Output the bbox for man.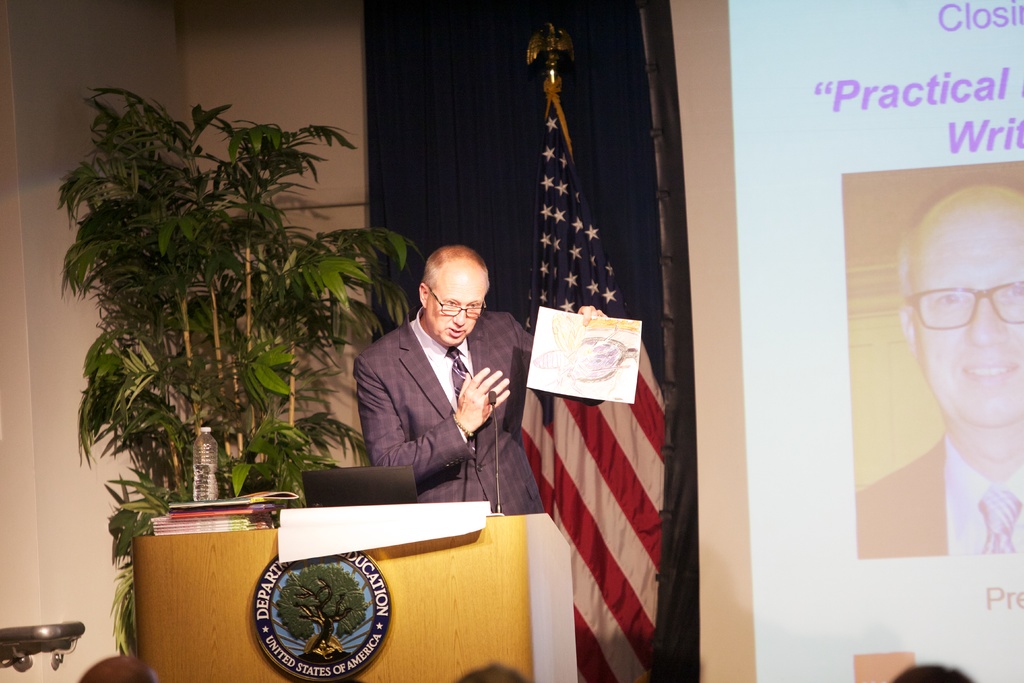
[x1=332, y1=245, x2=548, y2=533].
